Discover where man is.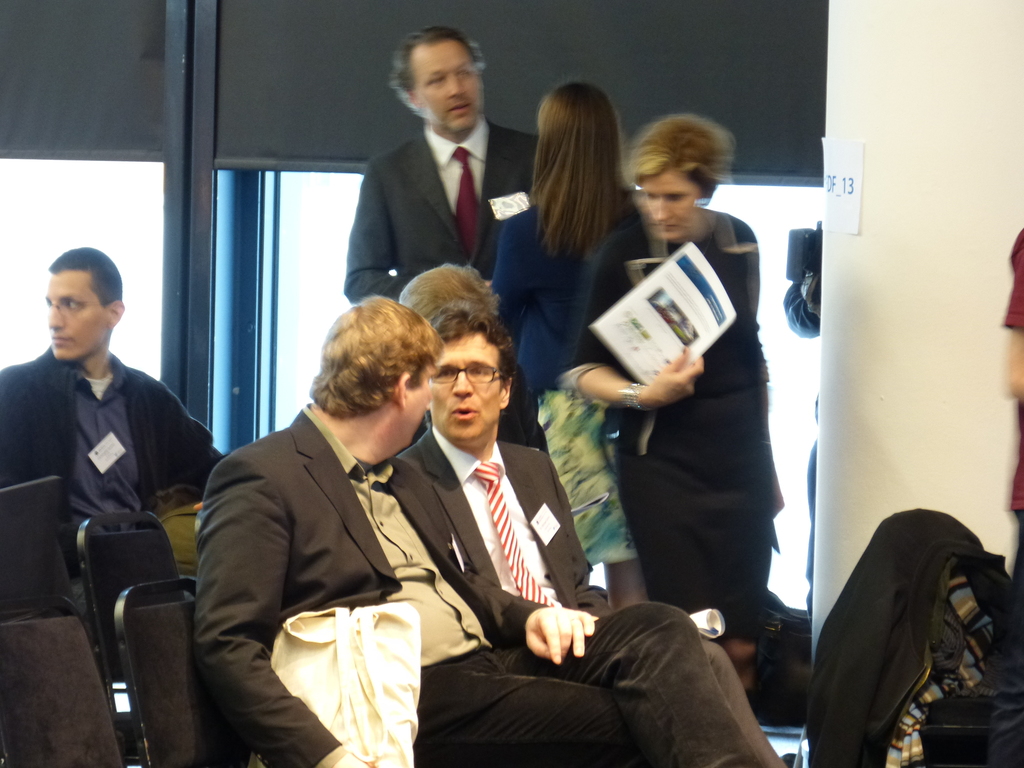
Discovered at rect(195, 294, 768, 767).
